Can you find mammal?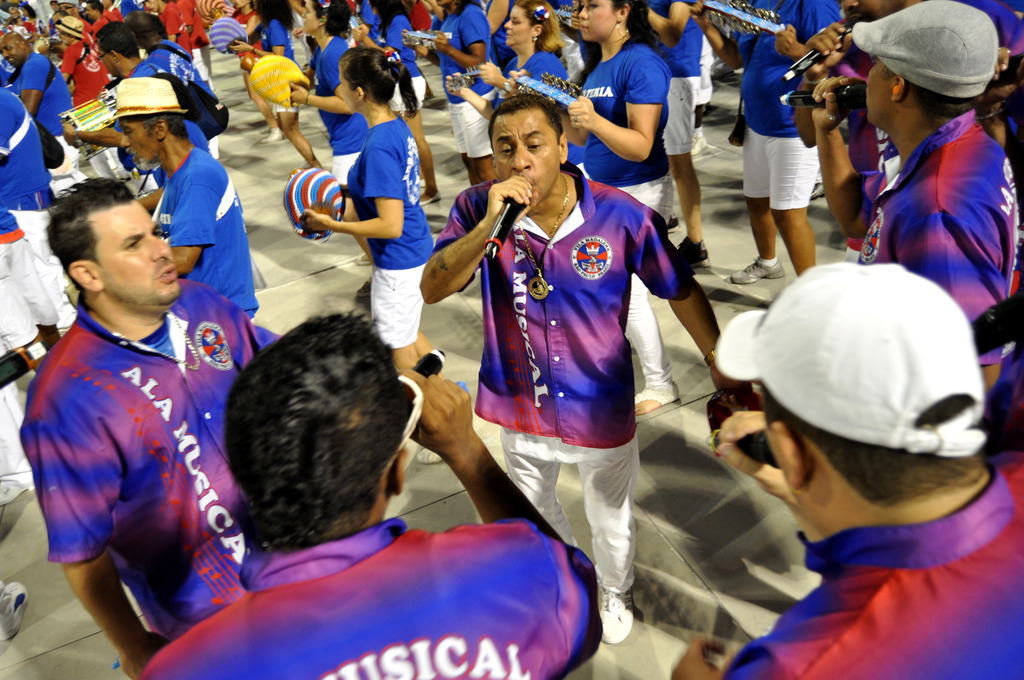
Yes, bounding box: bbox(5, 191, 260, 638).
